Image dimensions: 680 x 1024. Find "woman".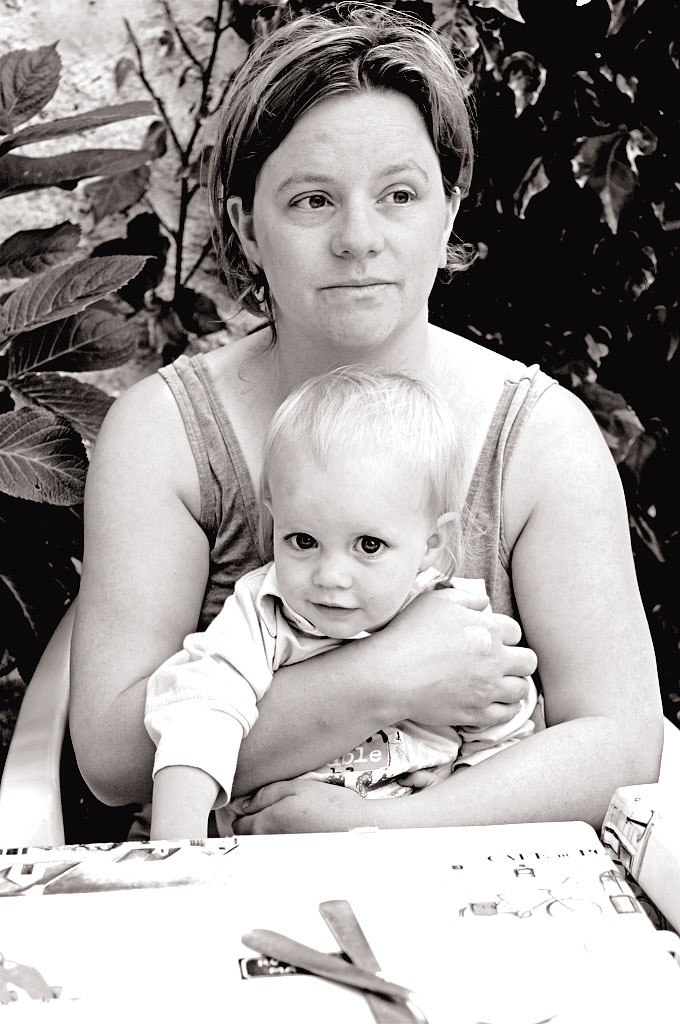
rect(72, 91, 621, 860).
